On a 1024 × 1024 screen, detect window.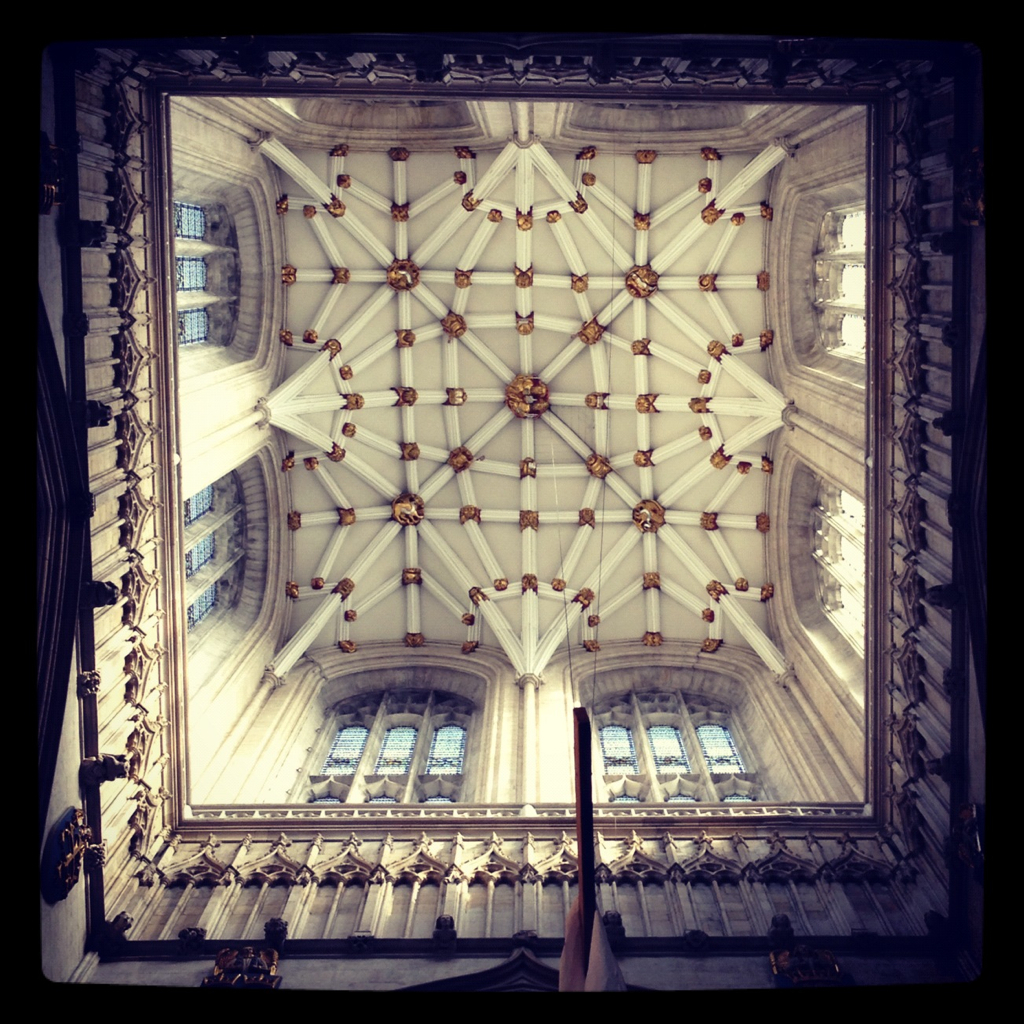
box(245, 646, 502, 806).
